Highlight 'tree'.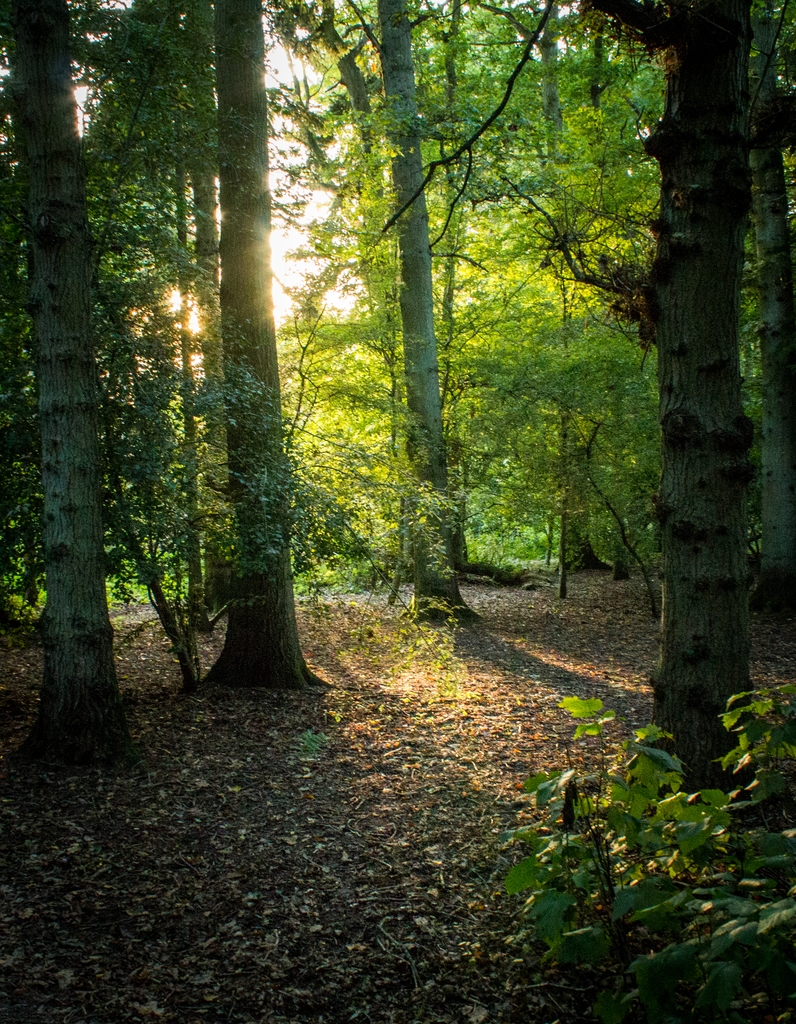
Highlighted region: crop(24, 99, 346, 721).
